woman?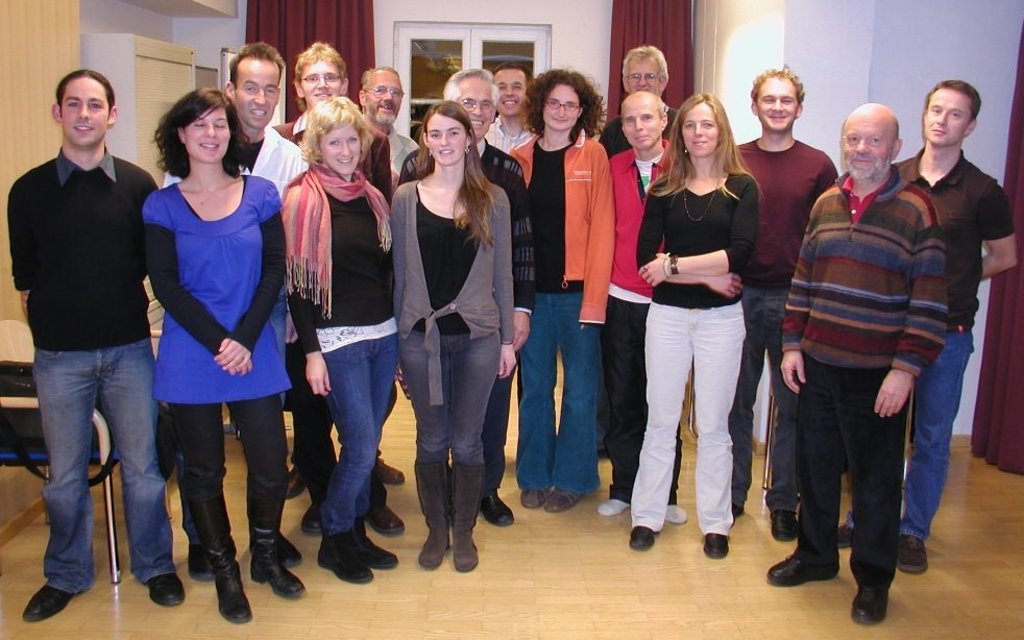
box=[276, 109, 403, 588]
